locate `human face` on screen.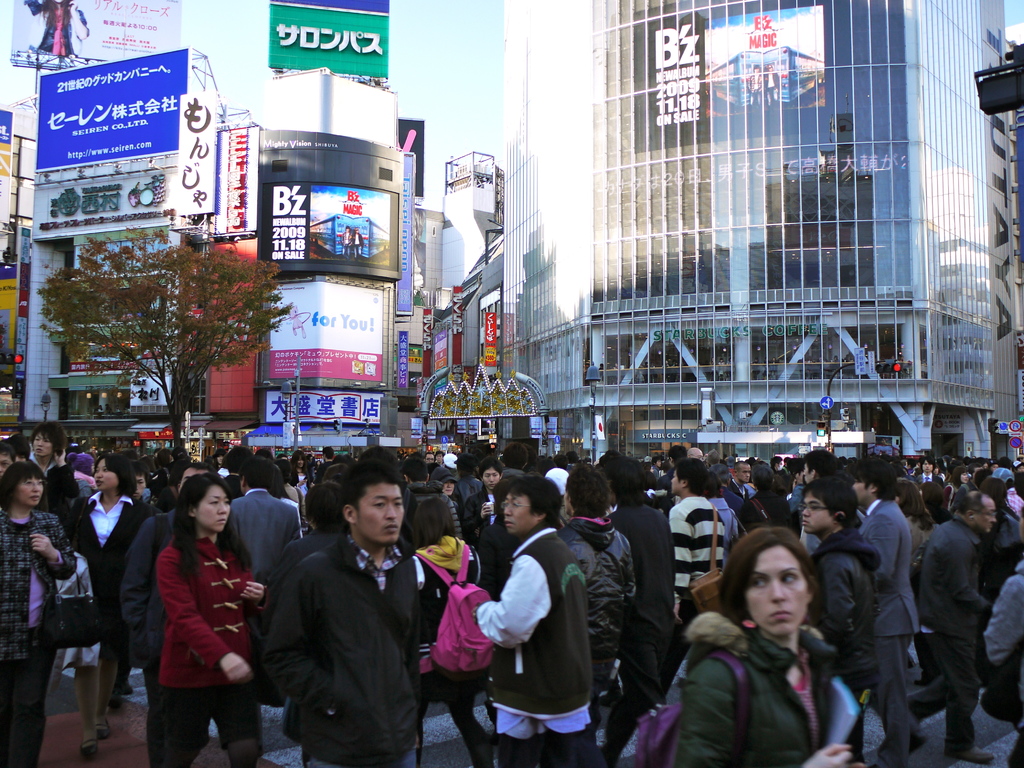
On screen at x1=195 y1=484 x2=231 y2=537.
